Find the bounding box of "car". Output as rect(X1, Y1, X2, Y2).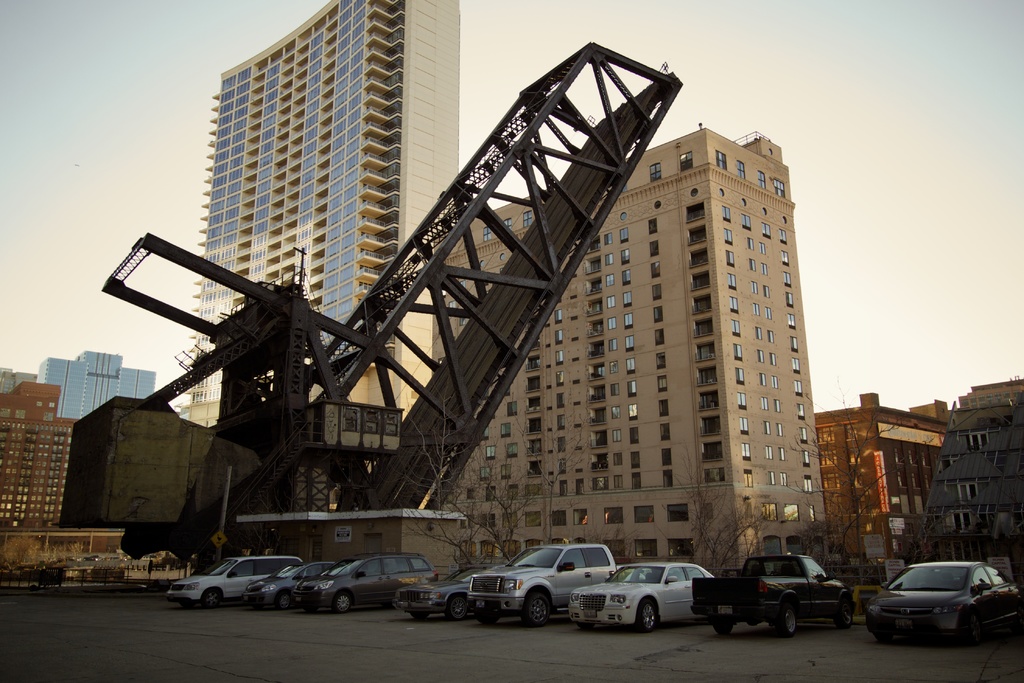
rect(245, 562, 354, 604).
